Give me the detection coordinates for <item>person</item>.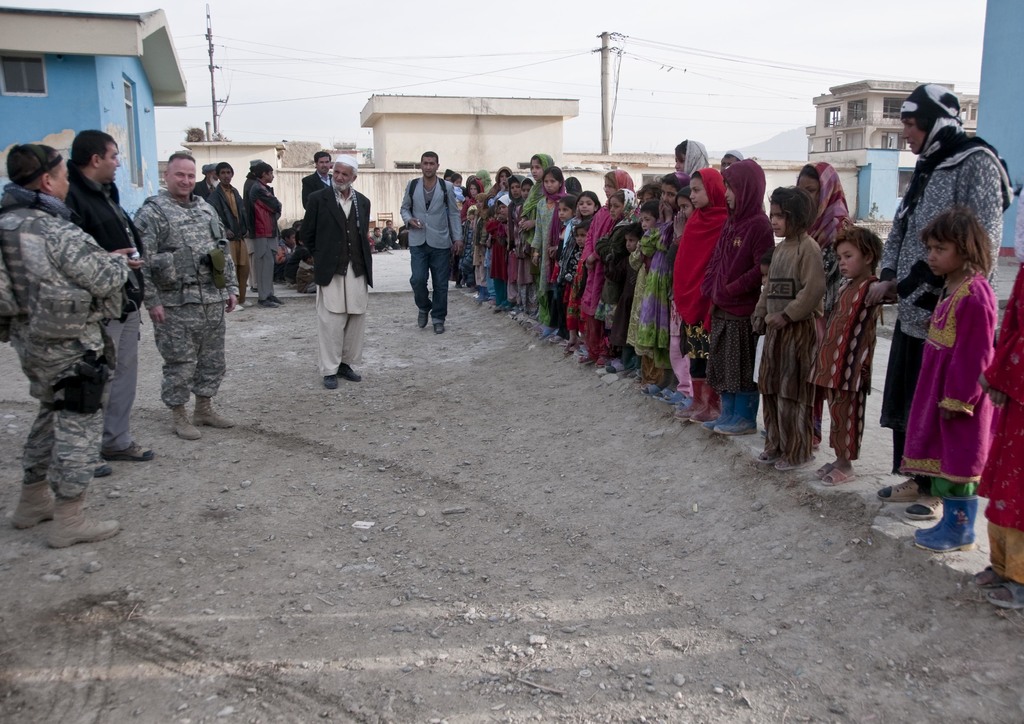
<bbox>384, 216, 399, 250</bbox>.
